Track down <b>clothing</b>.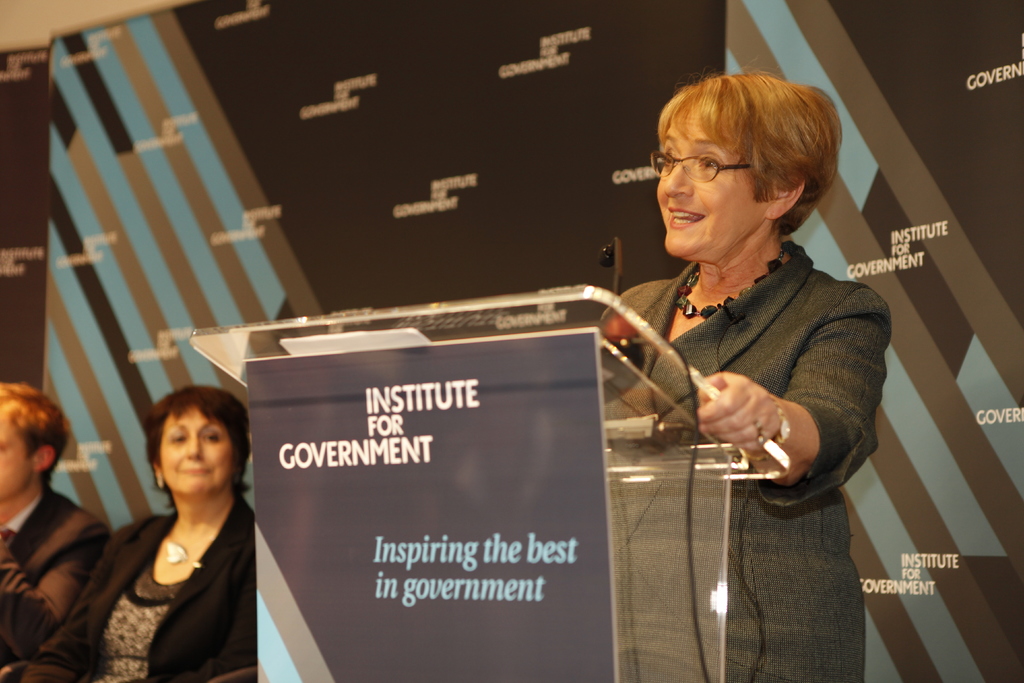
Tracked to x1=70, y1=459, x2=269, y2=673.
